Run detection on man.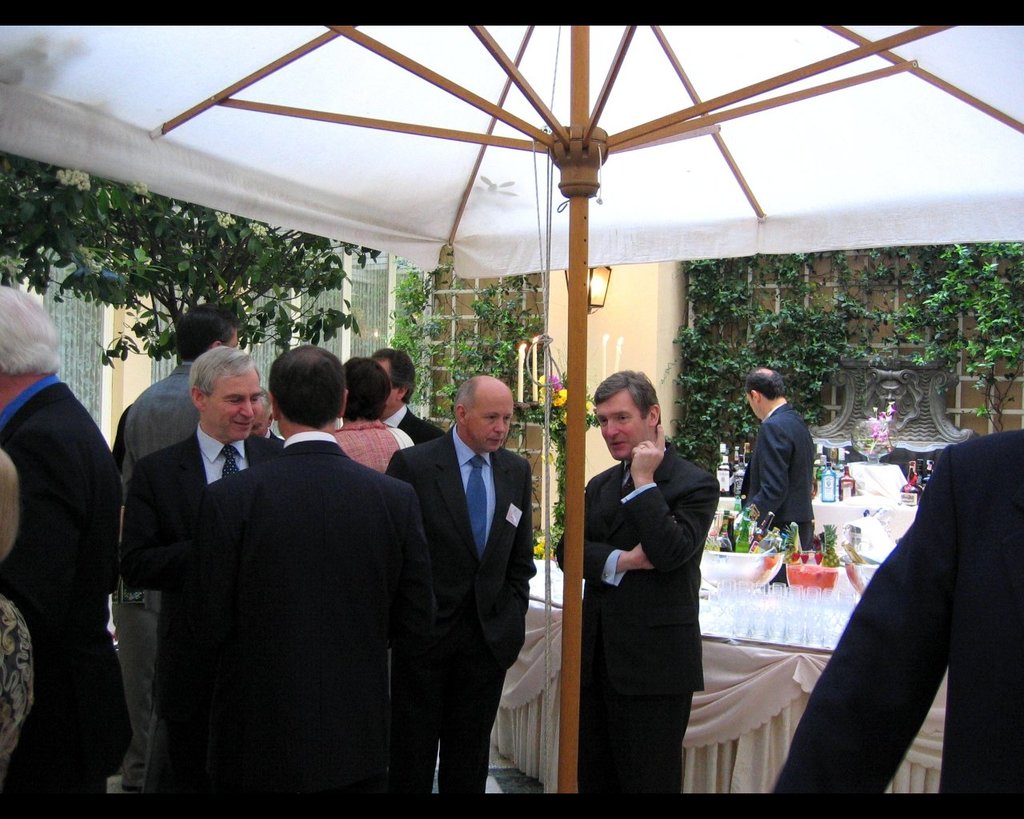
Result: bbox(324, 354, 414, 480).
